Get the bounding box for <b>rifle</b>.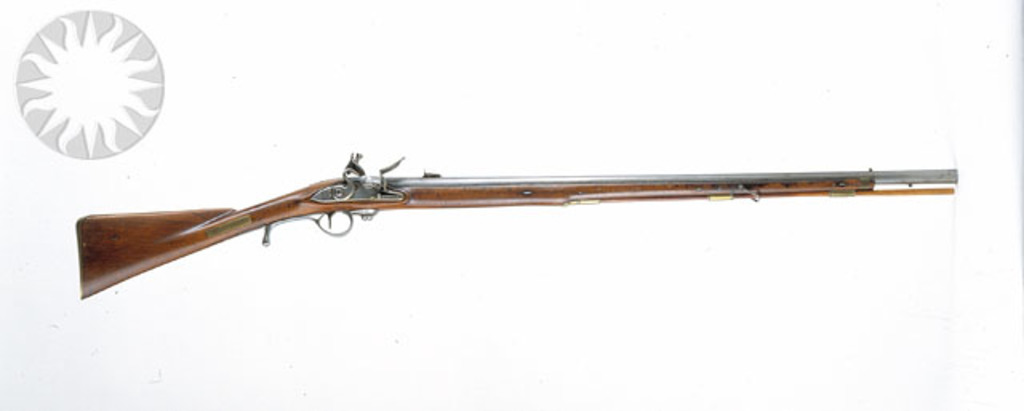
l=72, t=166, r=958, b=297.
